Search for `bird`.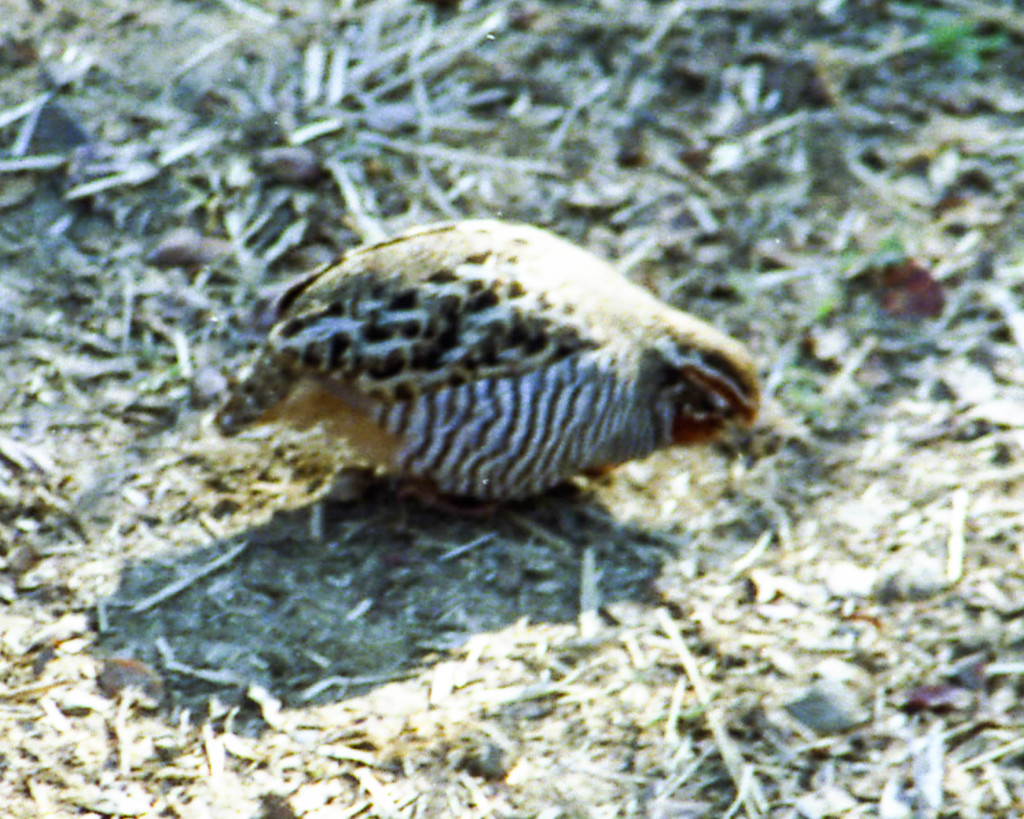
Found at (x1=214, y1=234, x2=729, y2=541).
